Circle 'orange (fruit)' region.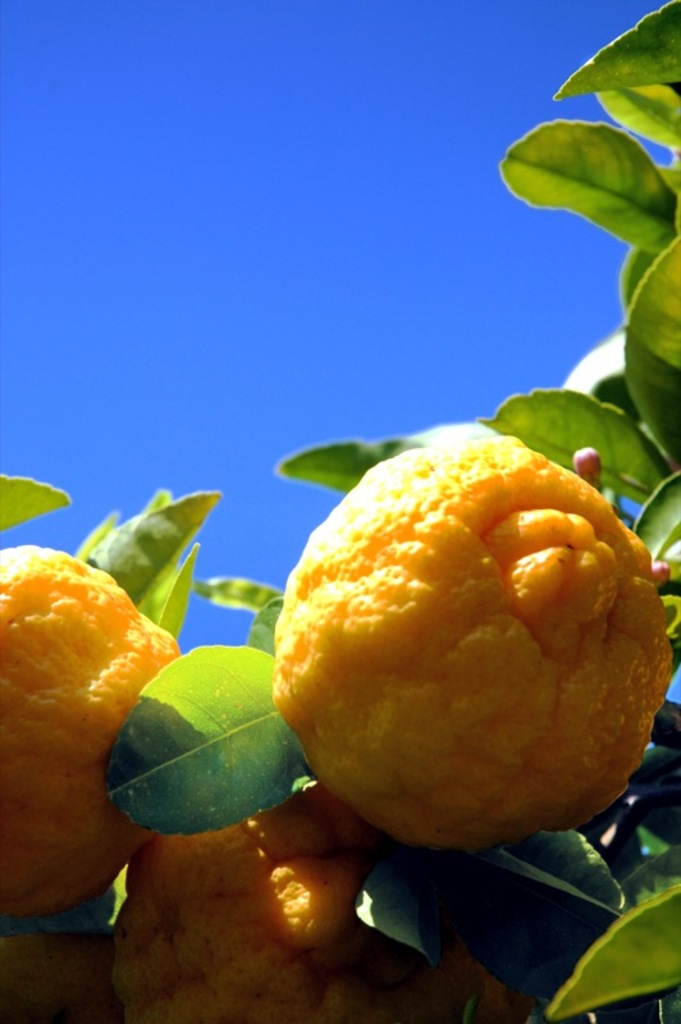
Region: {"x1": 307, "y1": 929, "x2": 440, "y2": 1023}.
